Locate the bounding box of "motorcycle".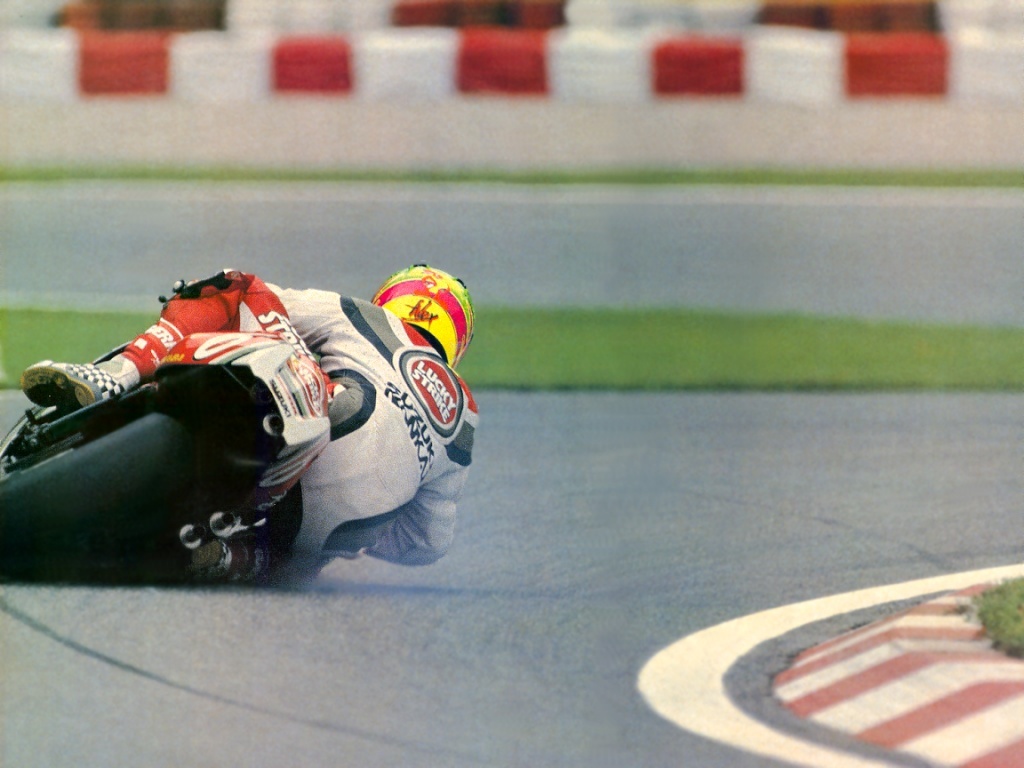
Bounding box: {"left": 32, "top": 285, "right": 379, "bottom": 589}.
